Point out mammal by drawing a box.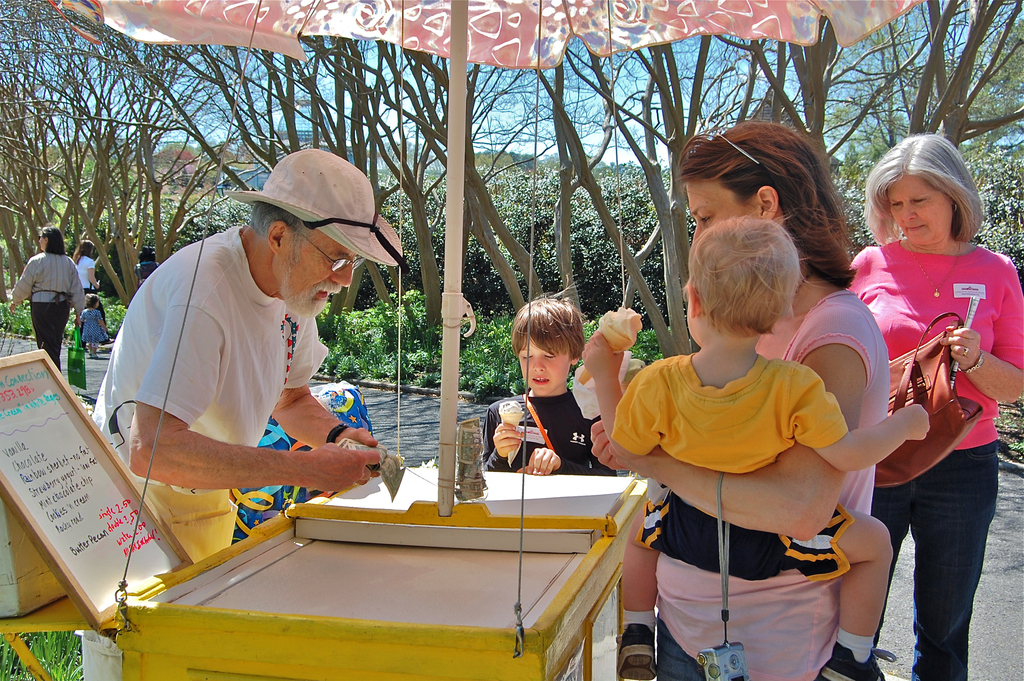
(73,235,103,343).
